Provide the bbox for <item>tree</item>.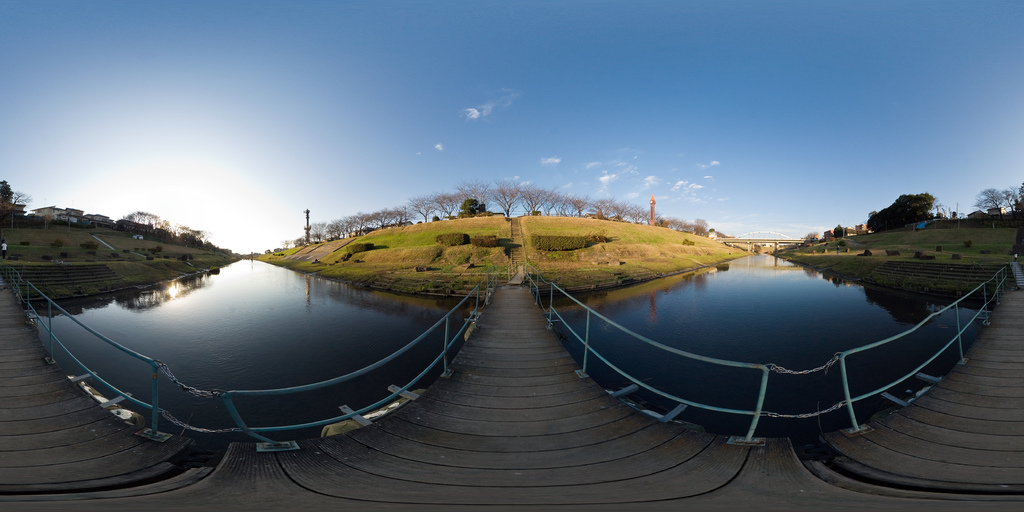
select_region(804, 230, 817, 240).
